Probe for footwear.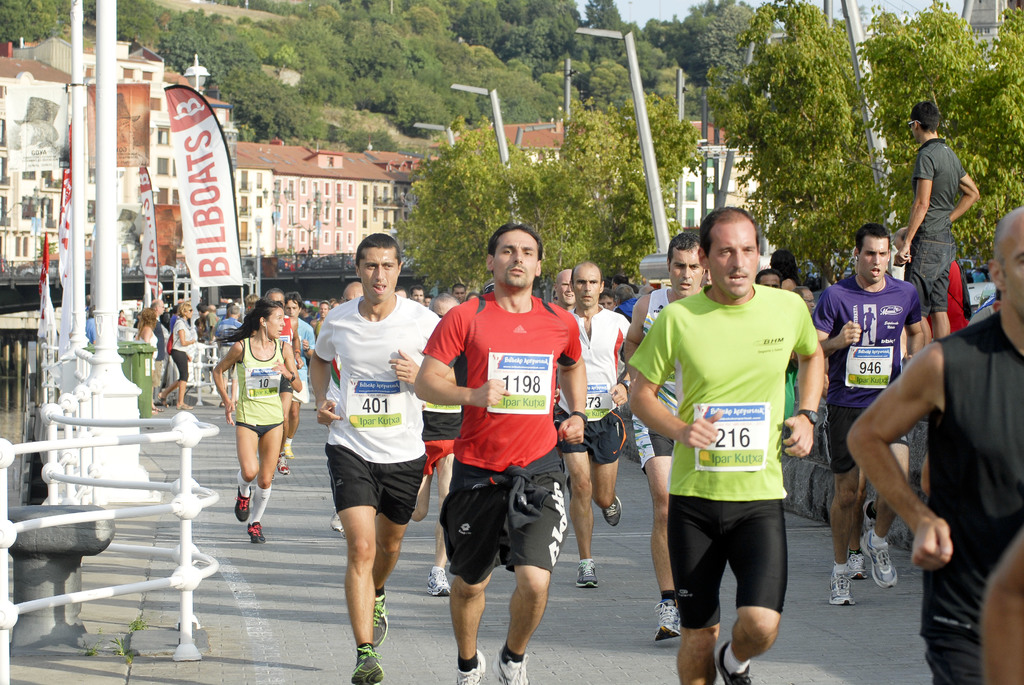
Probe result: (left=863, top=500, right=878, bottom=533).
